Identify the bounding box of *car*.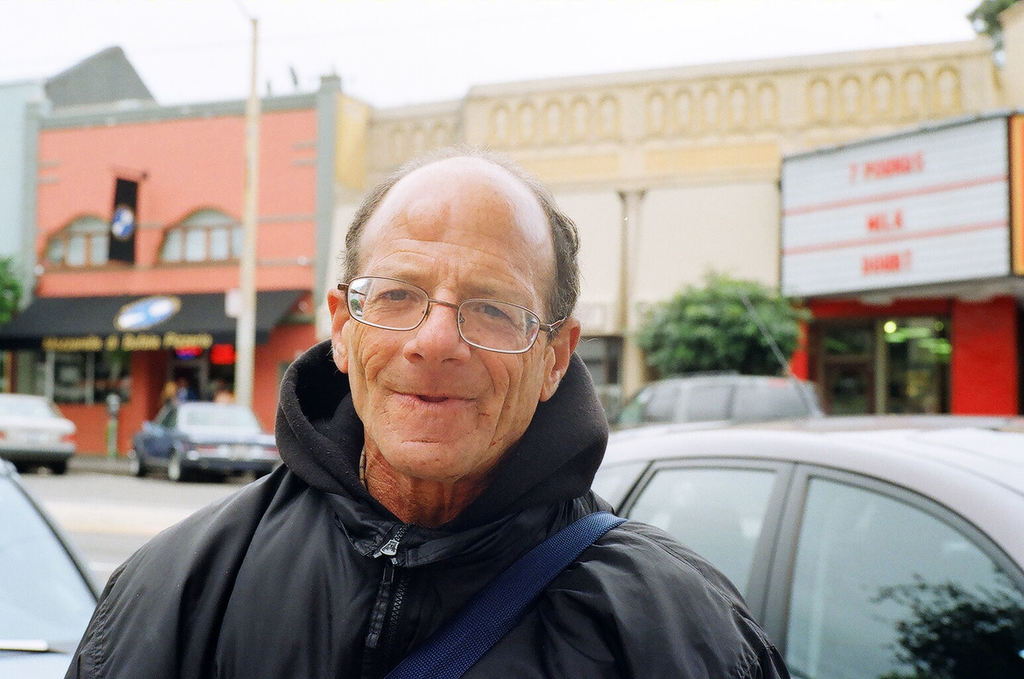
region(124, 397, 280, 484).
